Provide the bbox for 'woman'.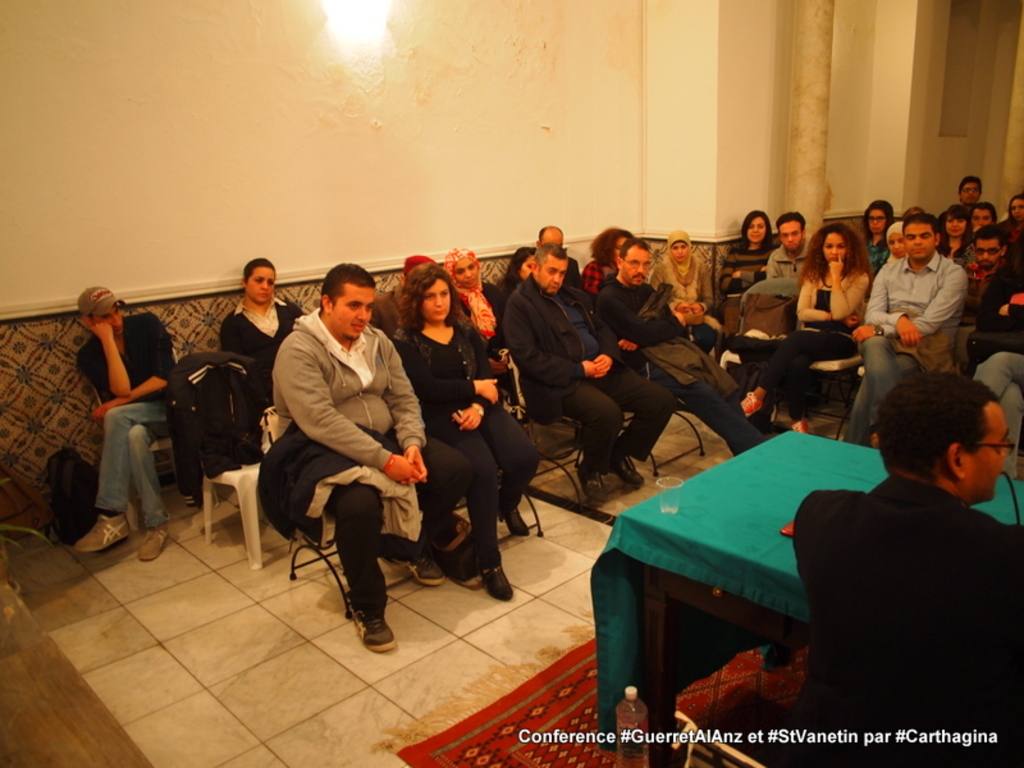
x1=652, y1=228, x2=722, y2=352.
